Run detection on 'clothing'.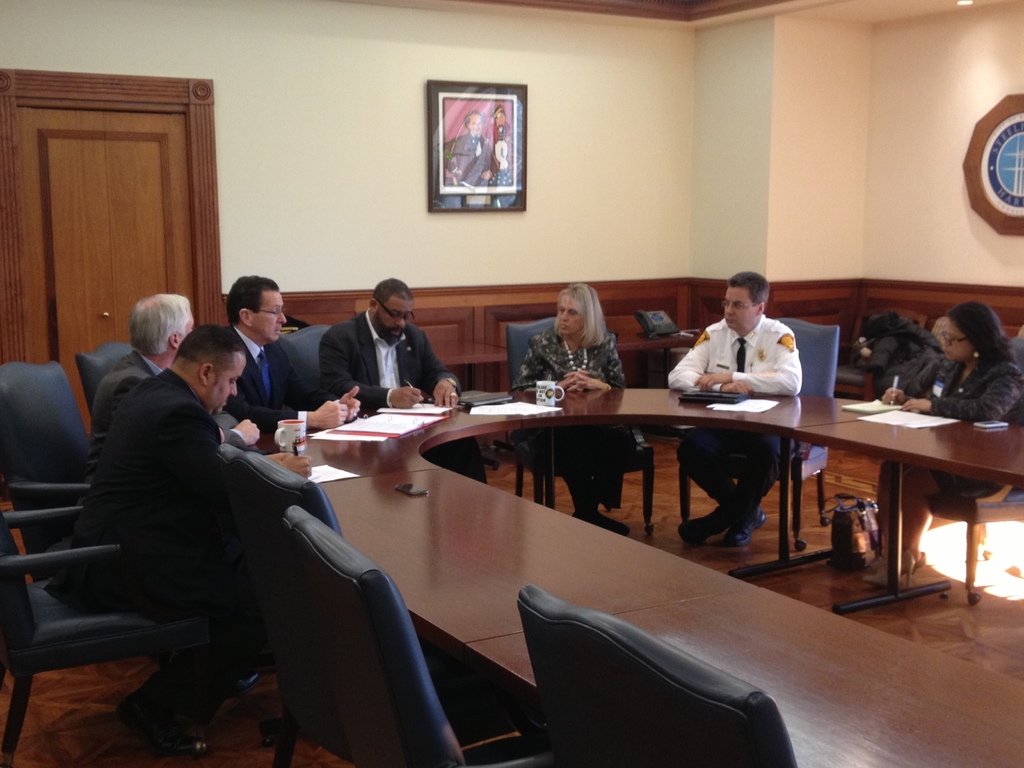
Result: {"left": 74, "top": 328, "right": 167, "bottom": 499}.
